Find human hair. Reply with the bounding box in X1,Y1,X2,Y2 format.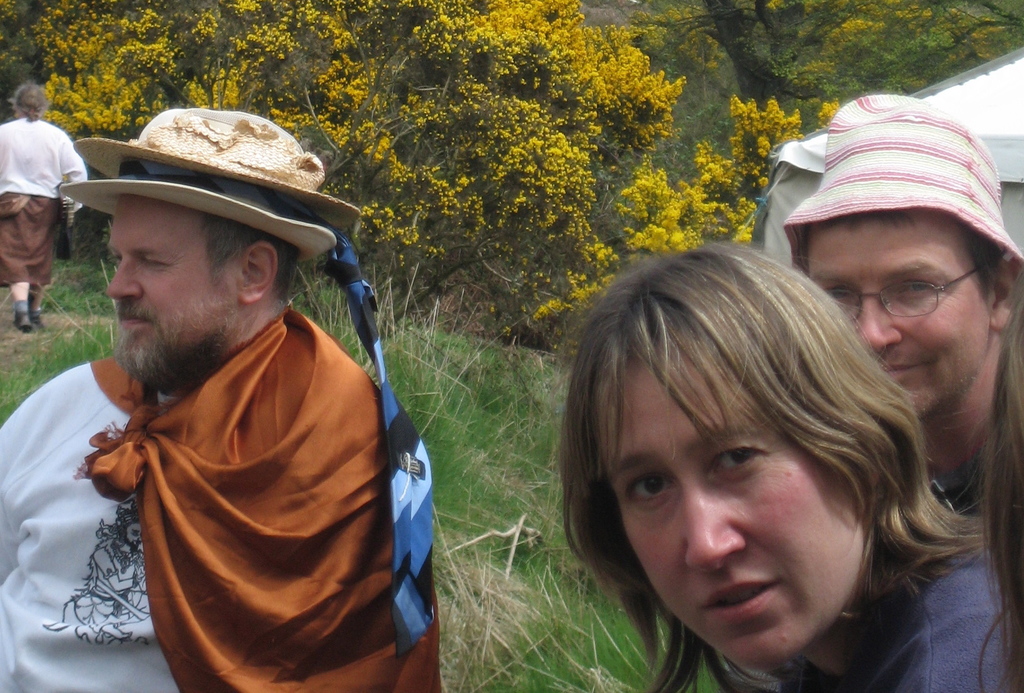
568,239,974,665.
